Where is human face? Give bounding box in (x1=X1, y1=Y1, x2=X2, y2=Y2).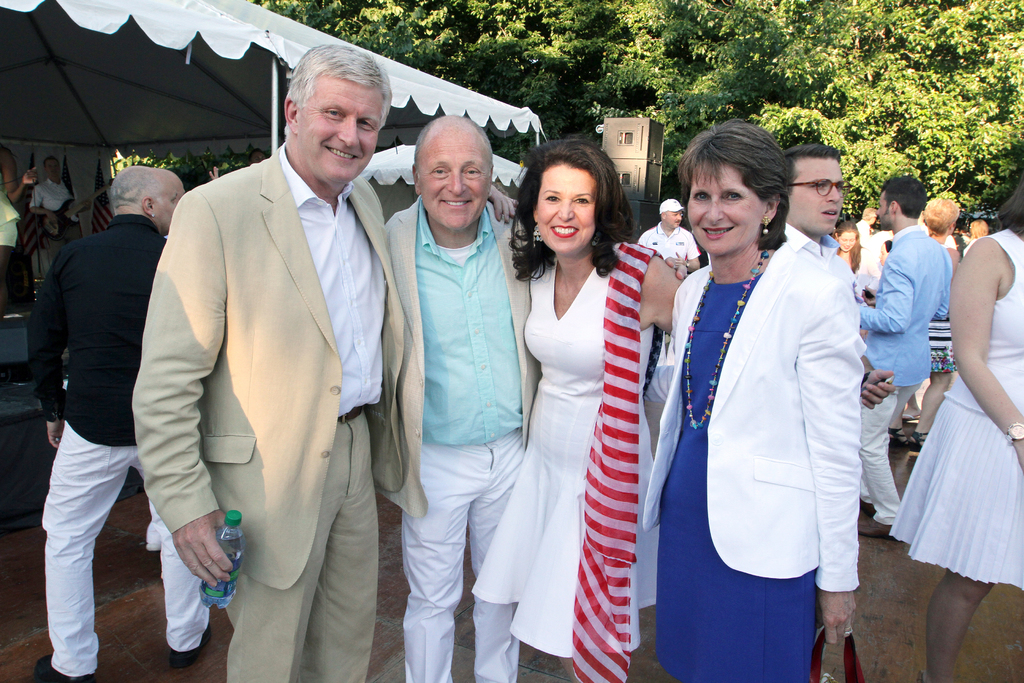
(x1=299, y1=81, x2=383, y2=181).
